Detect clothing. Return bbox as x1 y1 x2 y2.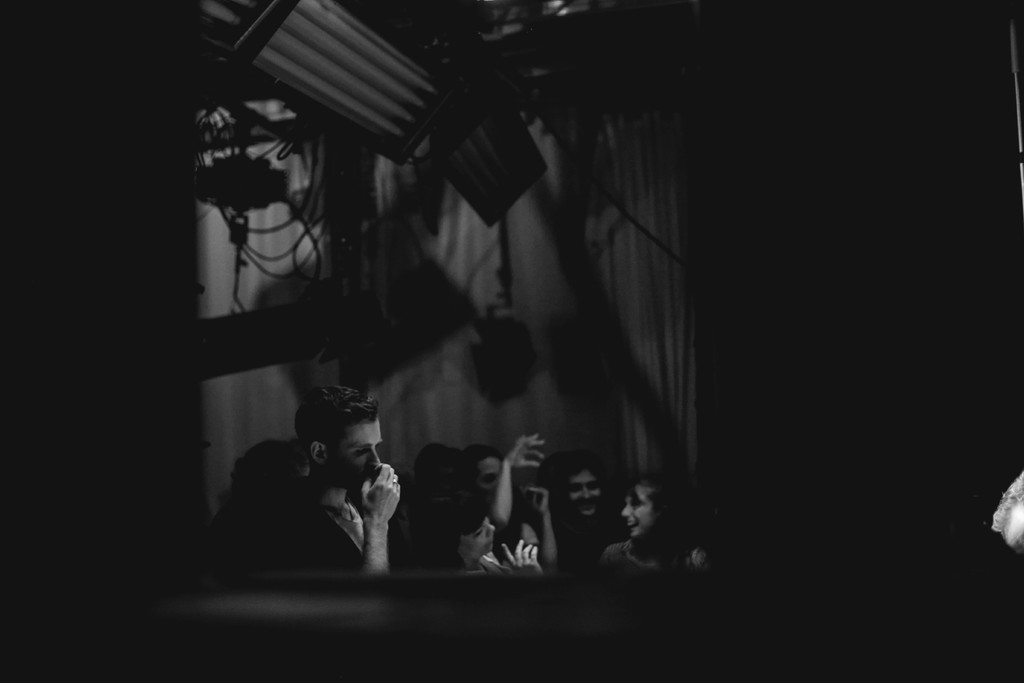
292 474 353 582.
